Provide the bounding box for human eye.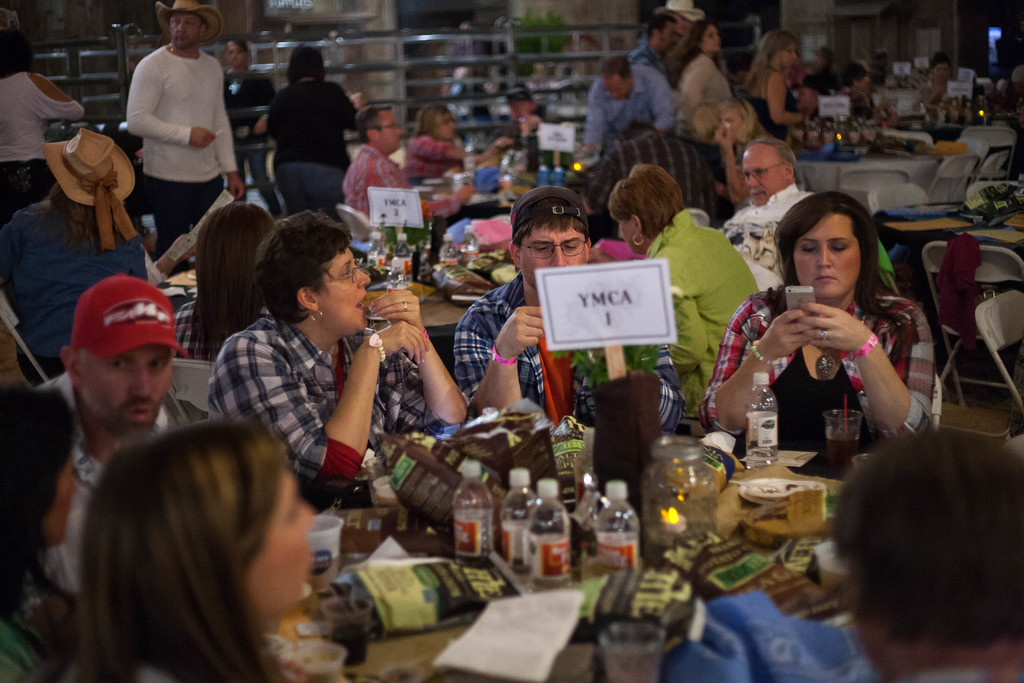
select_region(754, 170, 762, 176).
